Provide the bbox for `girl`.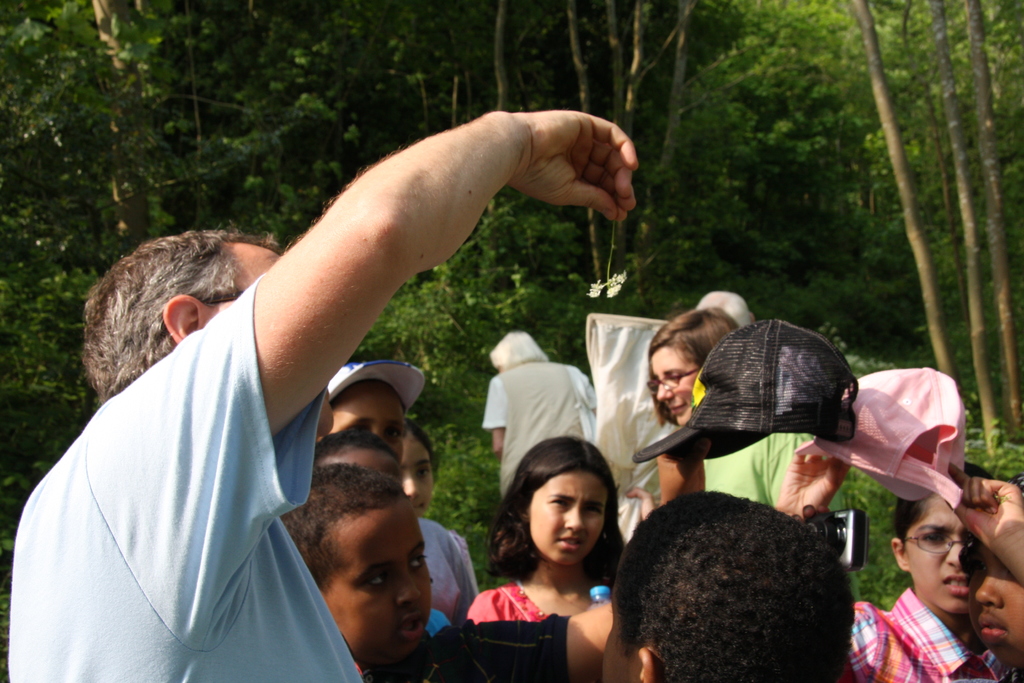
[left=468, top=436, right=628, bottom=623].
